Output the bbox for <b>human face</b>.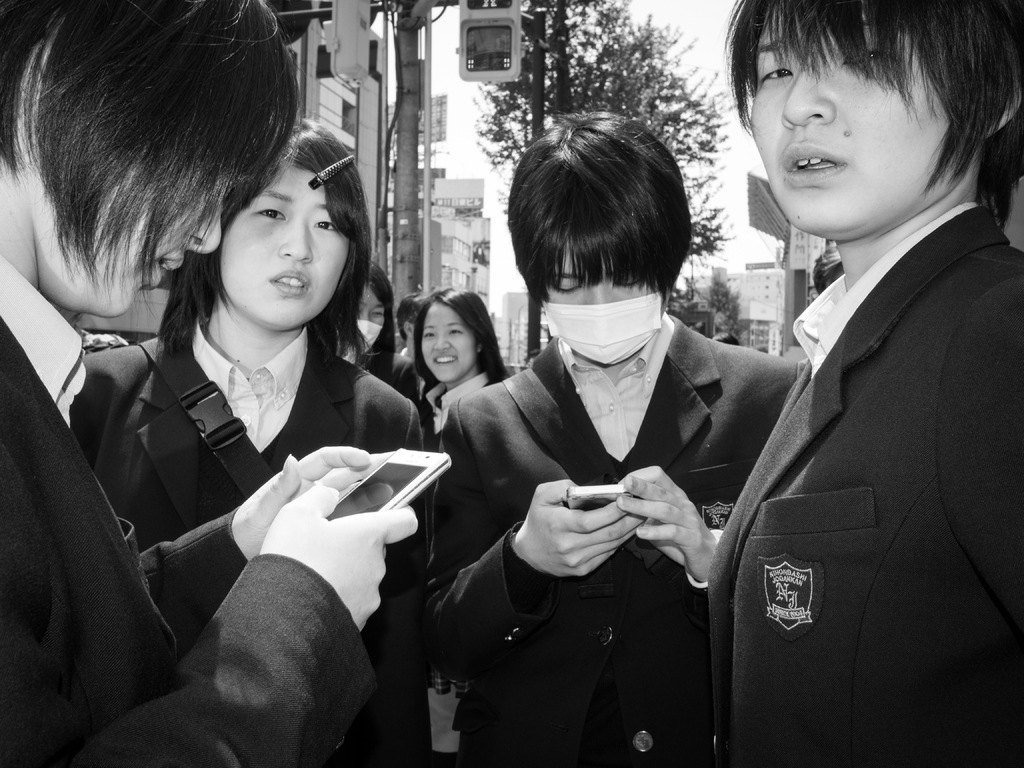
<bbox>221, 158, 348, 331</bbox>.
